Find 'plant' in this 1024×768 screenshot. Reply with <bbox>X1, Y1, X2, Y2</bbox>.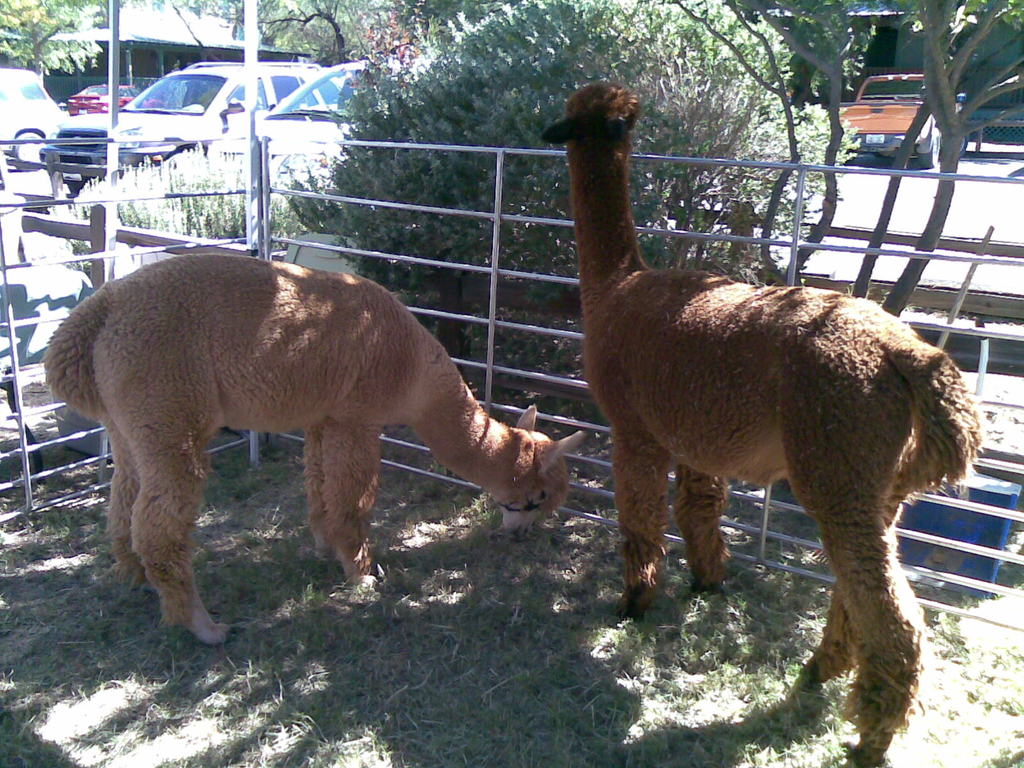
<bbox>321, 0, 867, 363</bbox>.
